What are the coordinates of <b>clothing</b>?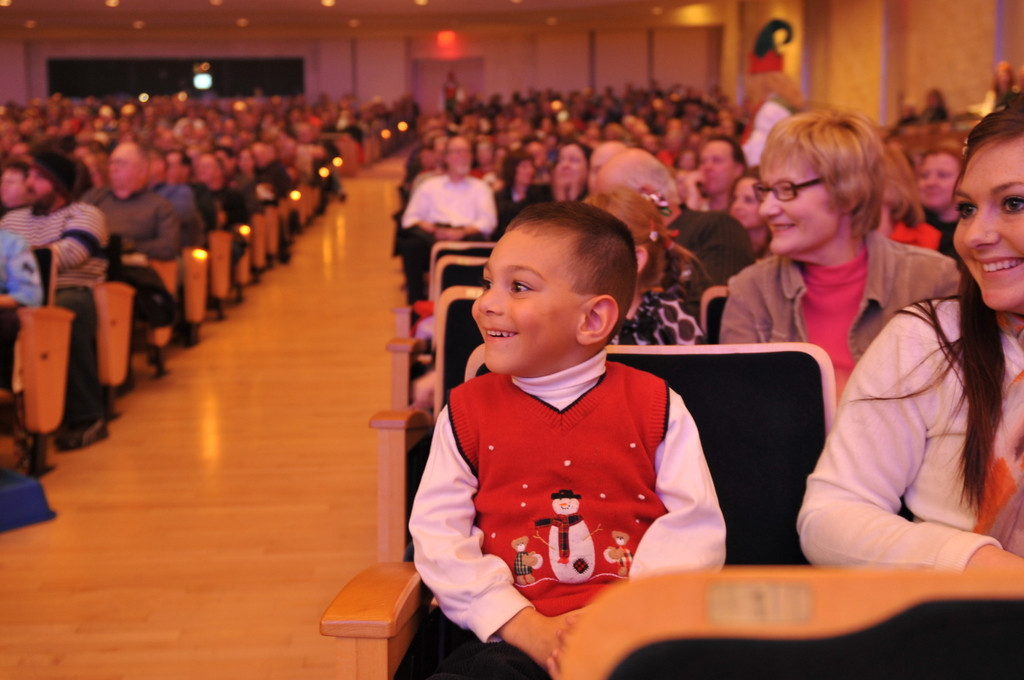
x1=224, y1=168, x2=266, y2=211.
